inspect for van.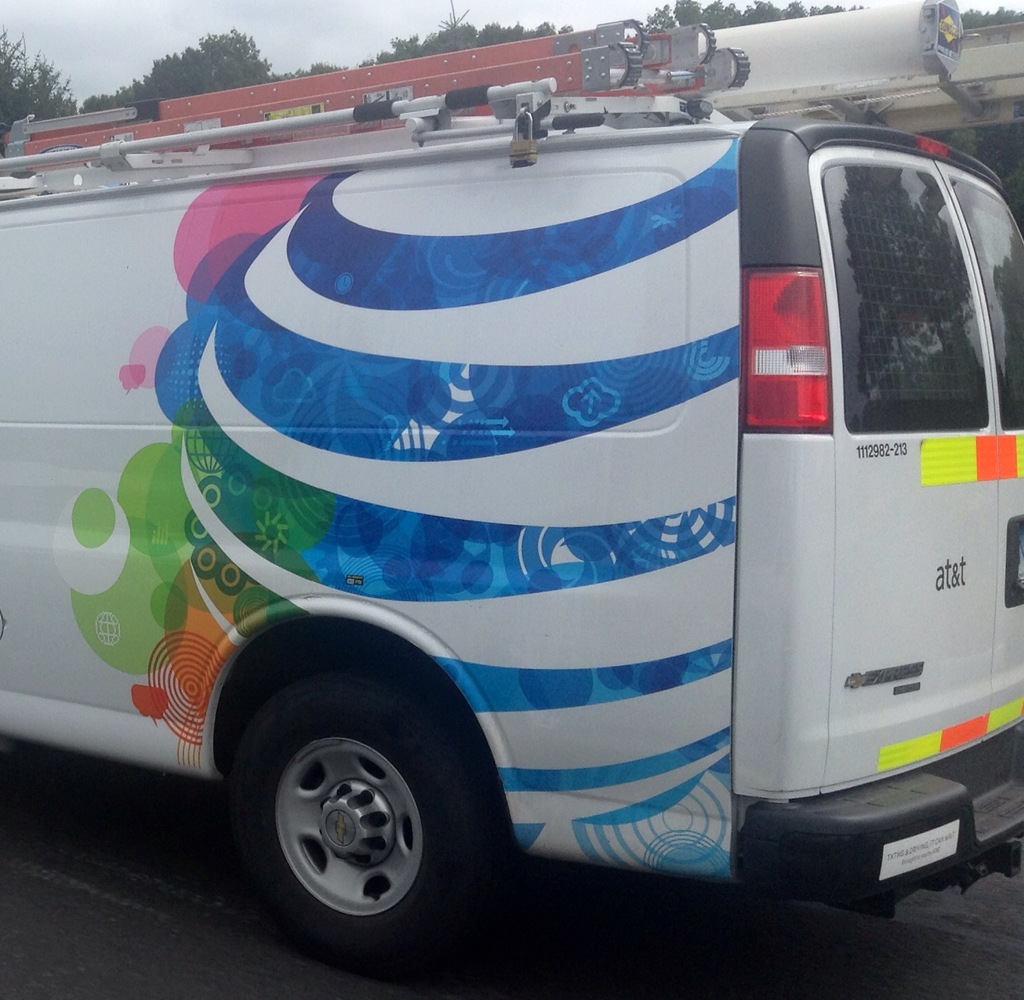
Inspection: BBox(0, 15, 1023, 959).
